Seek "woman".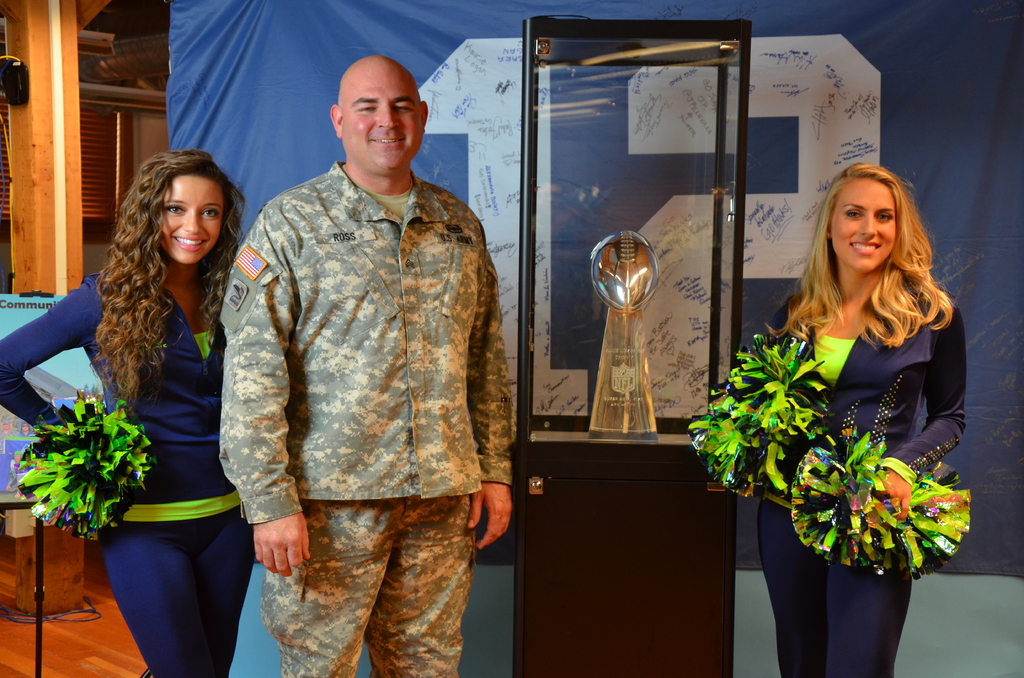
[x1=710, y1=138, x2=958, y2=673].
